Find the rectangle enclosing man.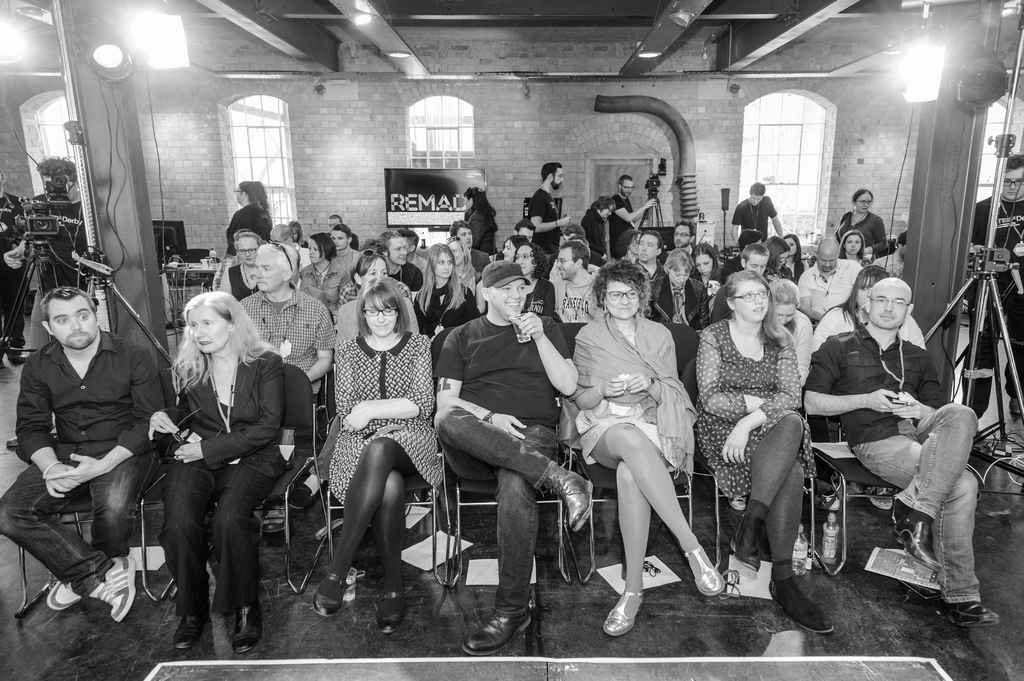
[709, 241, 769, 324].
